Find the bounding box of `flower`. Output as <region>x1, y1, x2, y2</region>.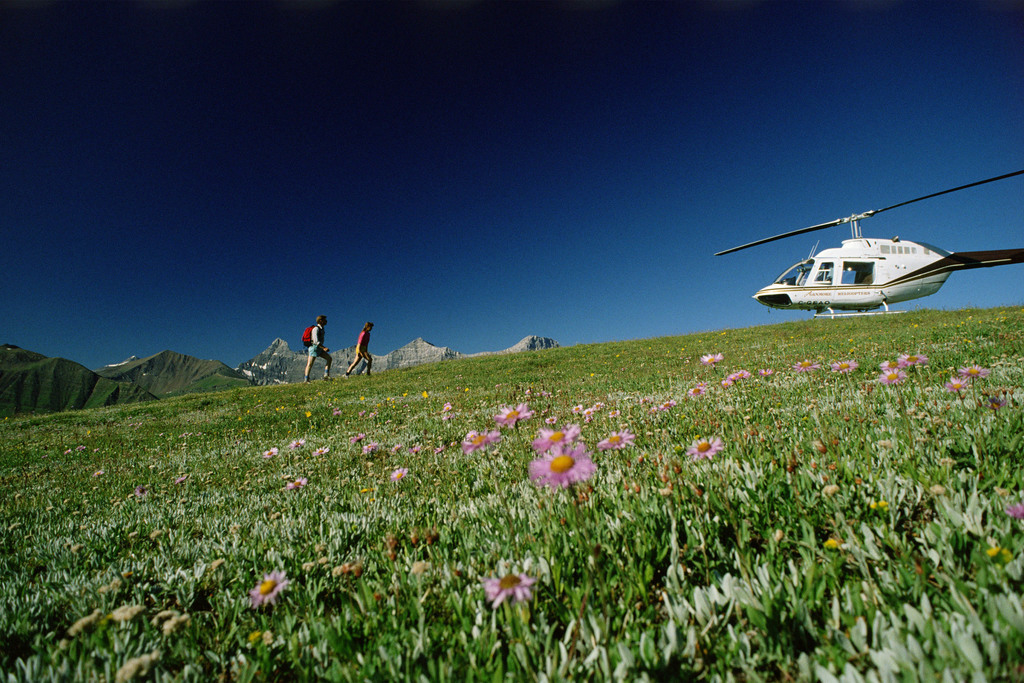
<region>245, 570, 284, 607</region>.
